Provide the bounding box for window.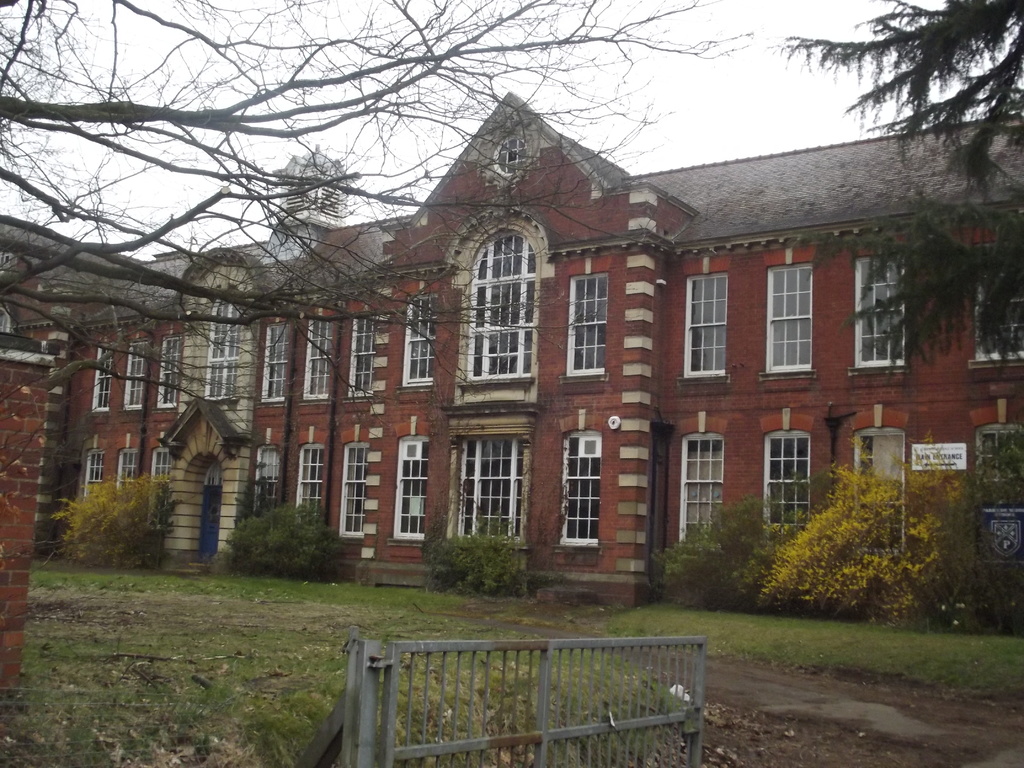
bbox(252, 444, 287, 511).
